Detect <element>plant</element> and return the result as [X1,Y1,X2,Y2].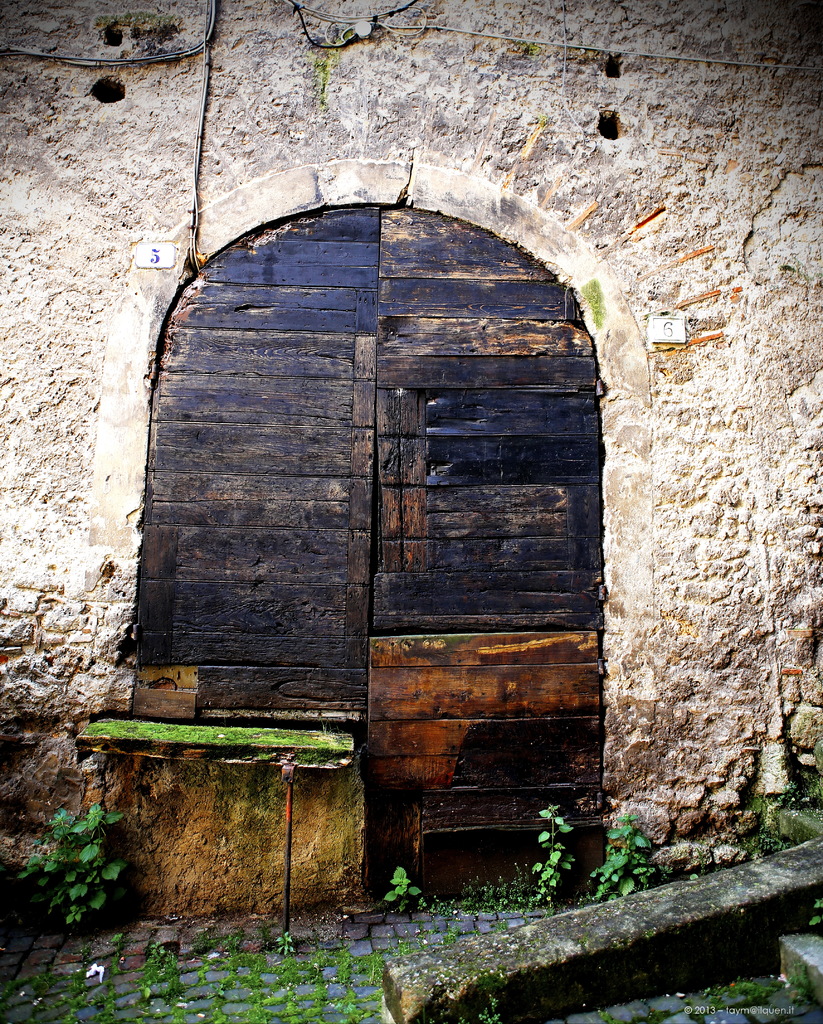
[17,792,124,914].
